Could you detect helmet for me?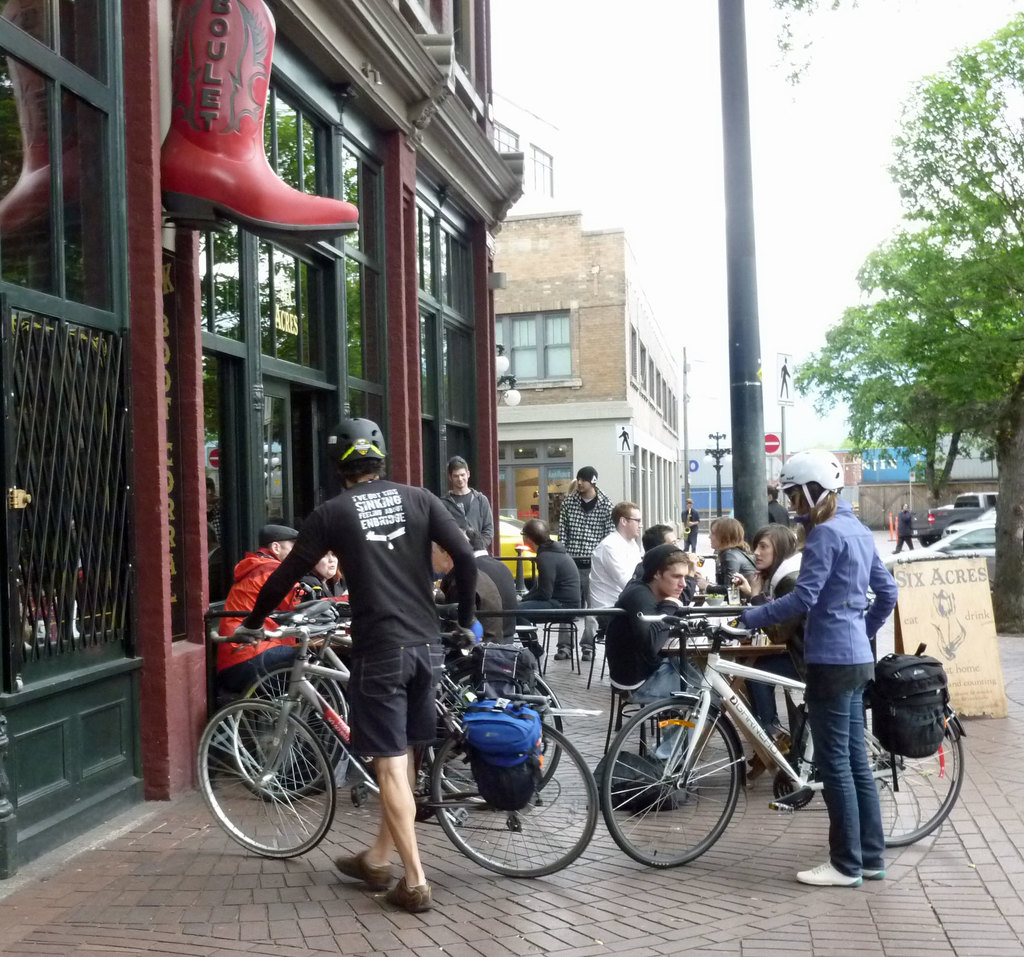
Detection result: locate(328, 413, 383, 482).
